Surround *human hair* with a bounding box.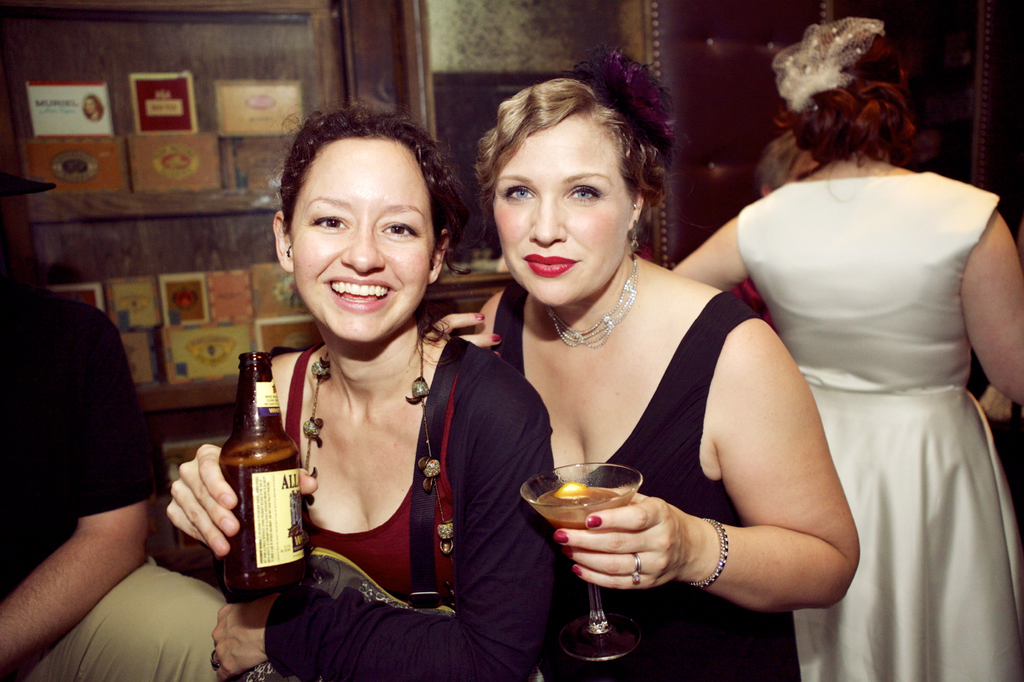
[270, 101, 444, 256].
